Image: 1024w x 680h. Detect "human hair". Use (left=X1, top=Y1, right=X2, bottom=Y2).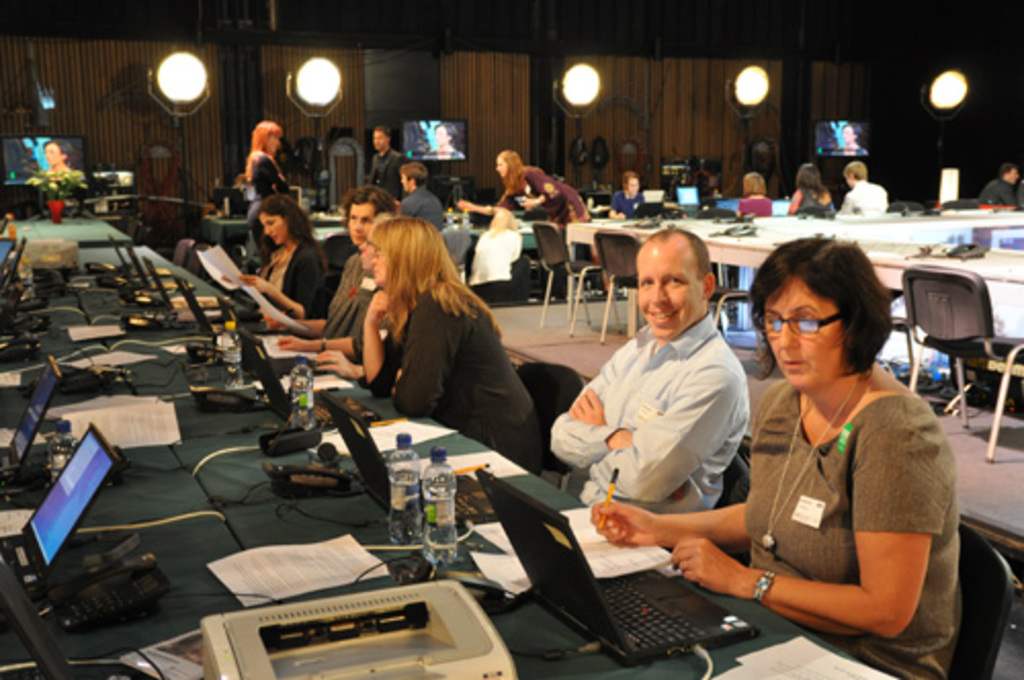
(left=621, top=170, right=639, bottom=188).
